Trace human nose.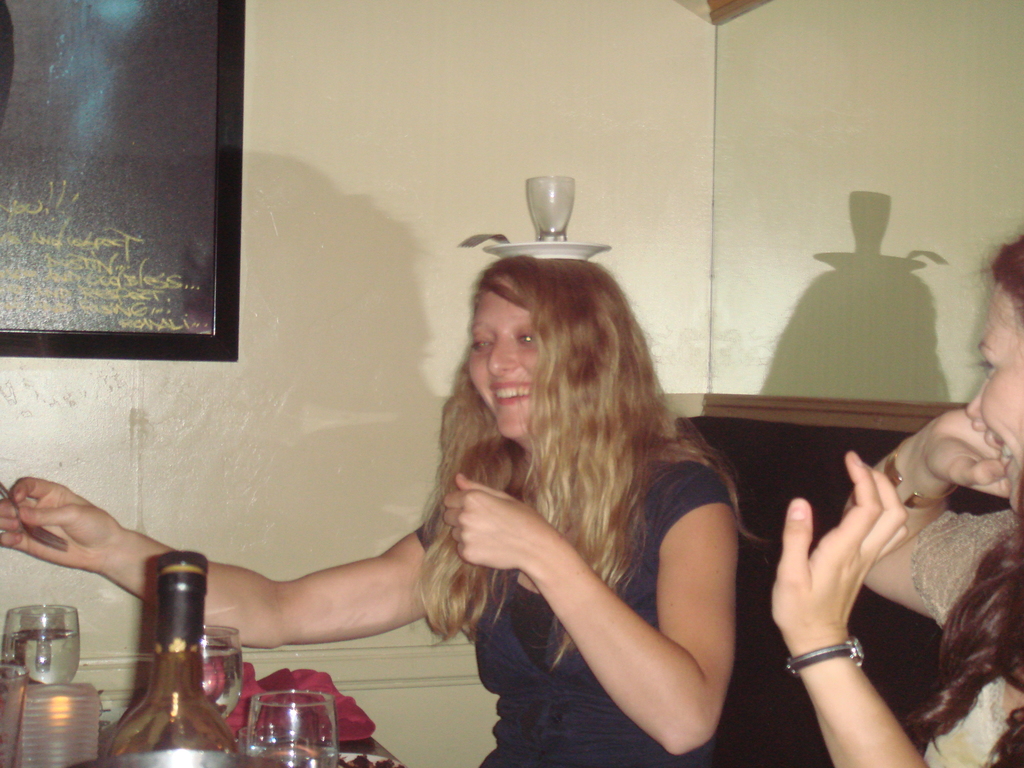
Traced to 965 376 985 426.
